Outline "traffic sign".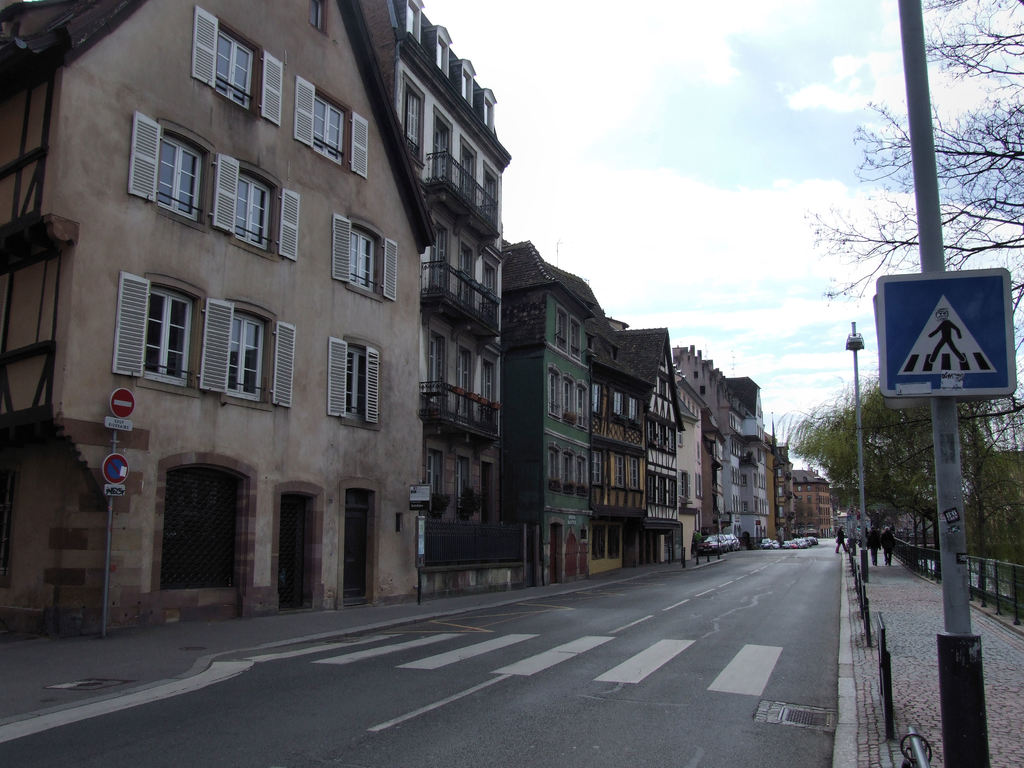
Outline: [874, 267, 1020, 397].
